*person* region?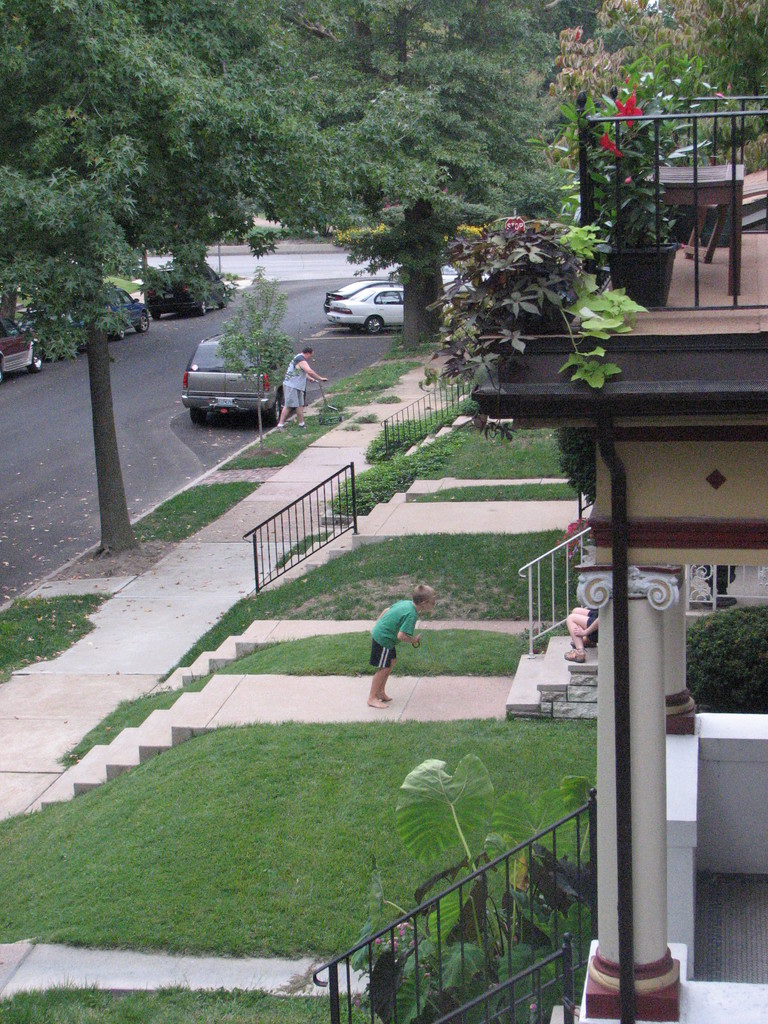
[x1=371, y1=591, x2=440, y2=710]
